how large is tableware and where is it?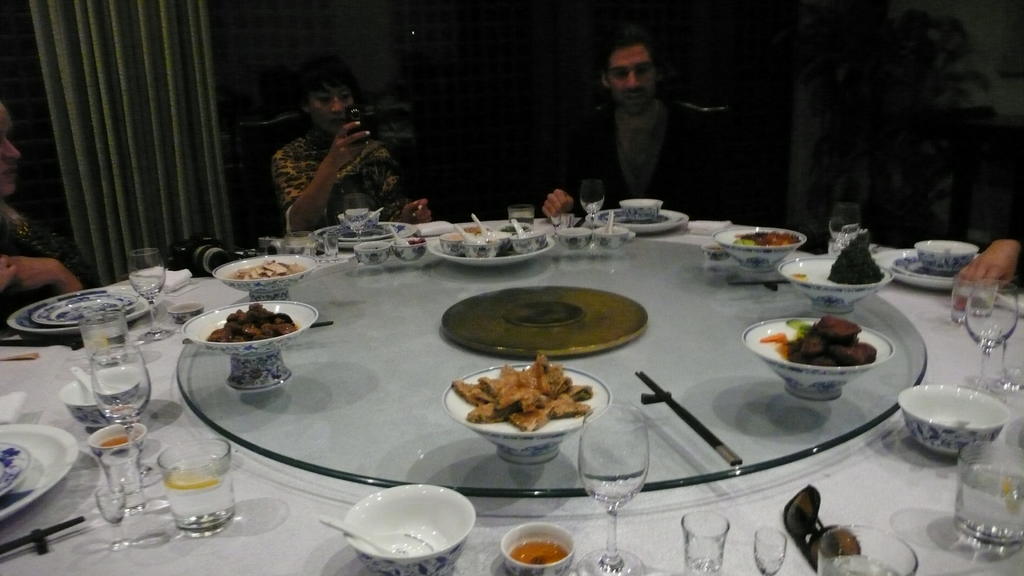
Bounding box: Rect(440, 361, 612, 463).
